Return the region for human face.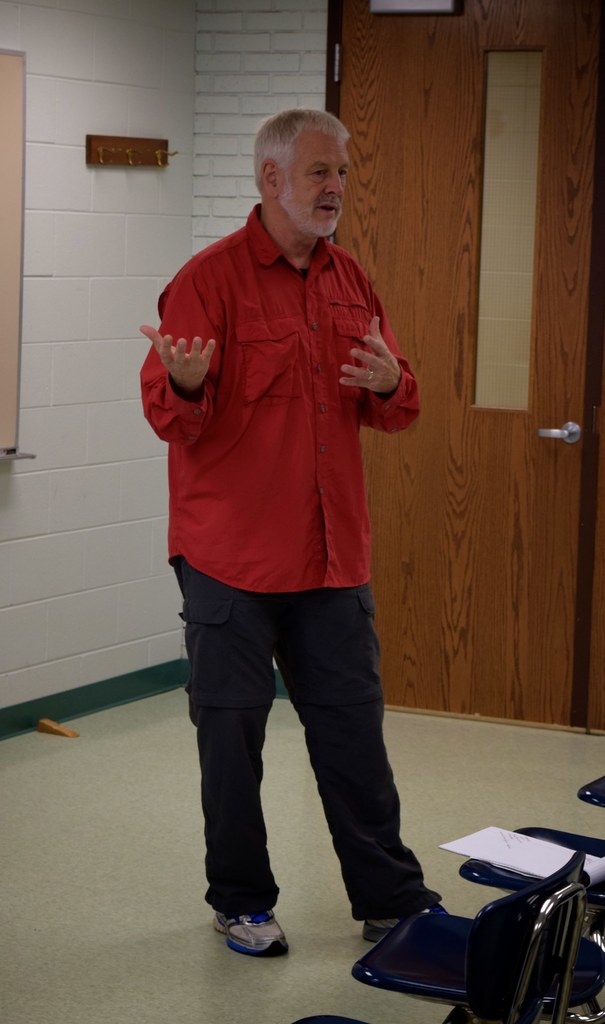
locate(283, 130, 349, 237).
